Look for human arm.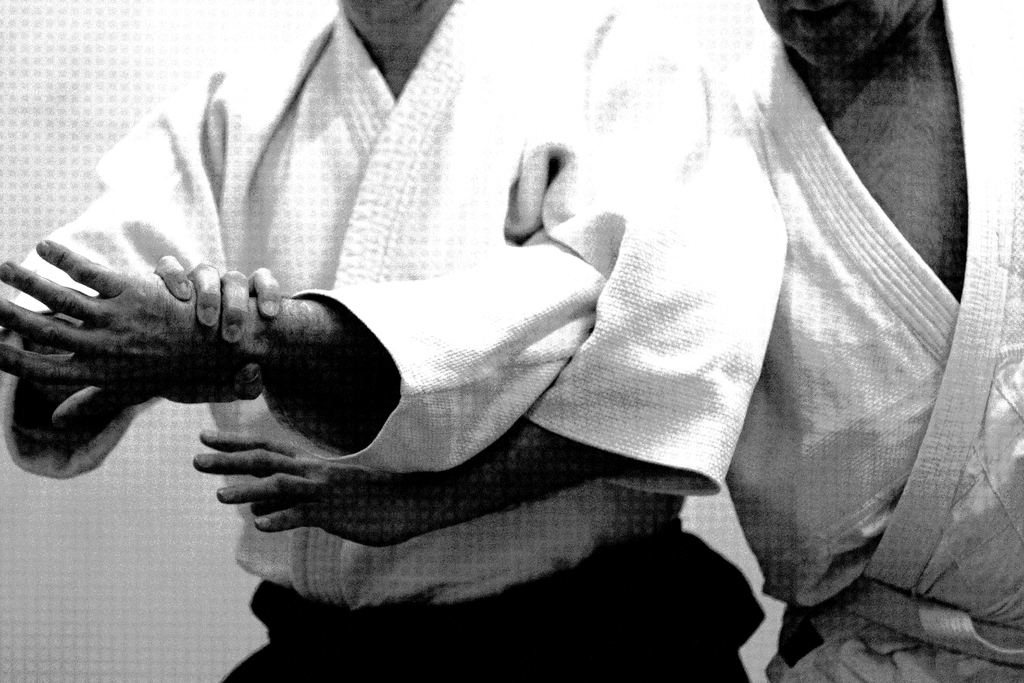
Found: 0 222 606 483.
